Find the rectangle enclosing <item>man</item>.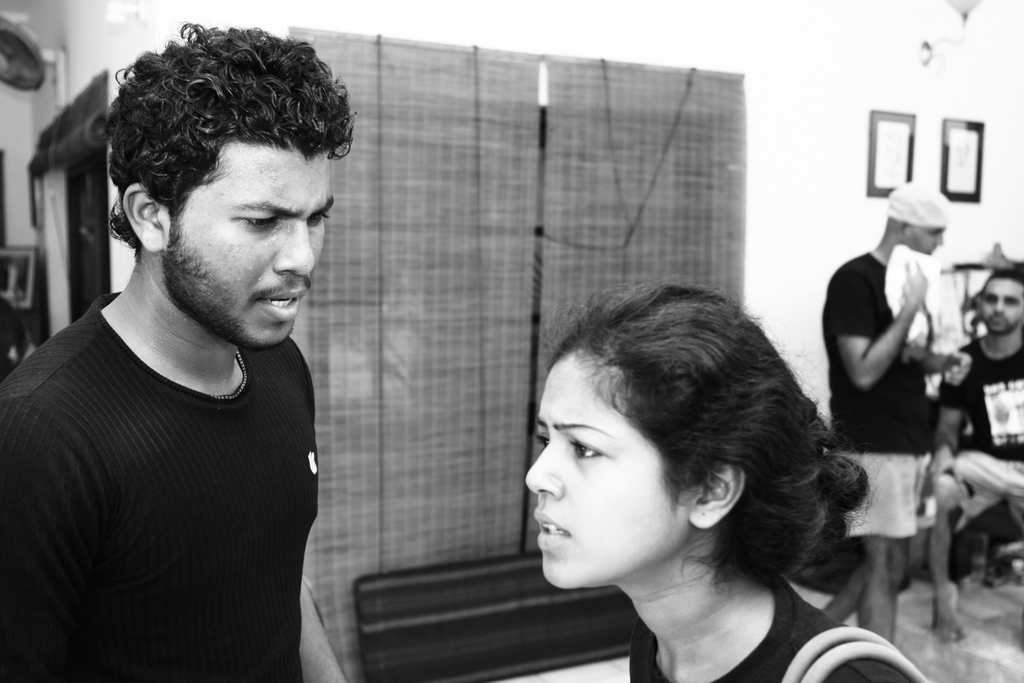
bbox(0, 36, 389, 678).
